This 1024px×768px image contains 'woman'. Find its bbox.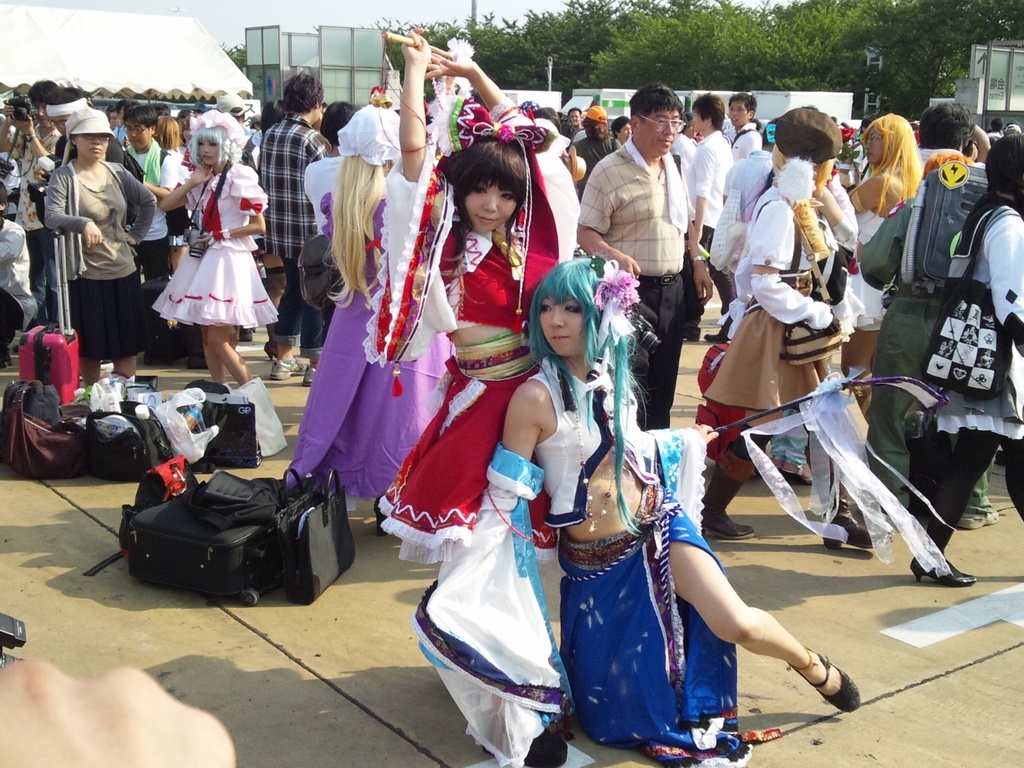
left=832, top=112, right=924, bottom=396.
